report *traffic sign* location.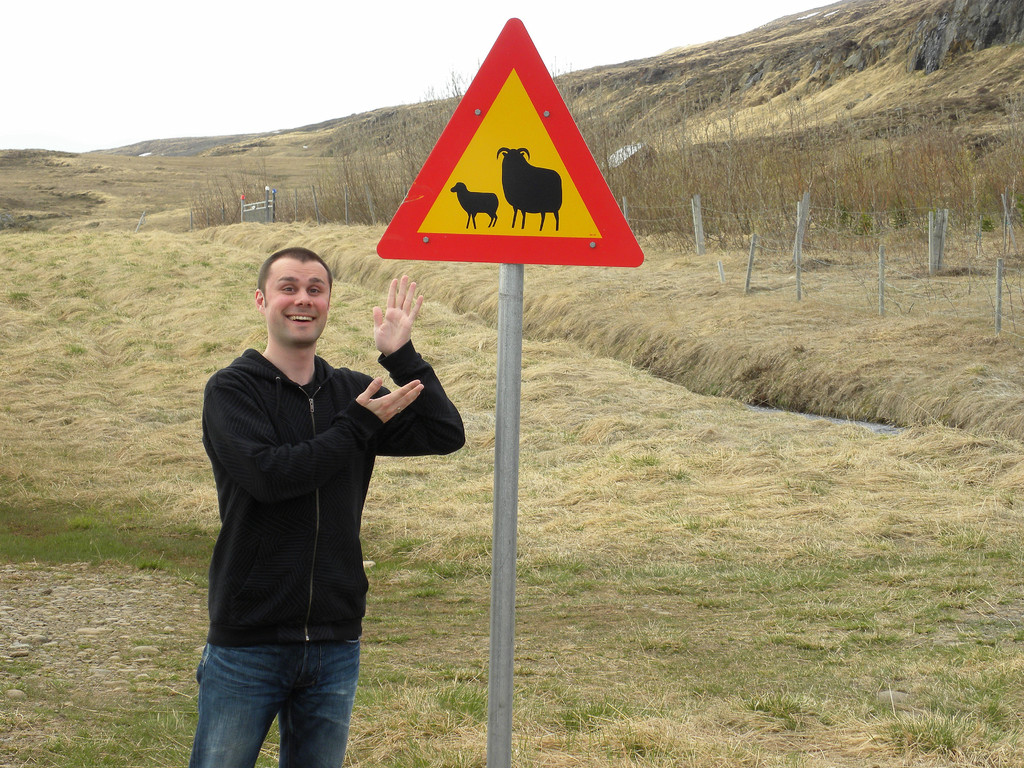
Report: 373, 16, 644, 266.
